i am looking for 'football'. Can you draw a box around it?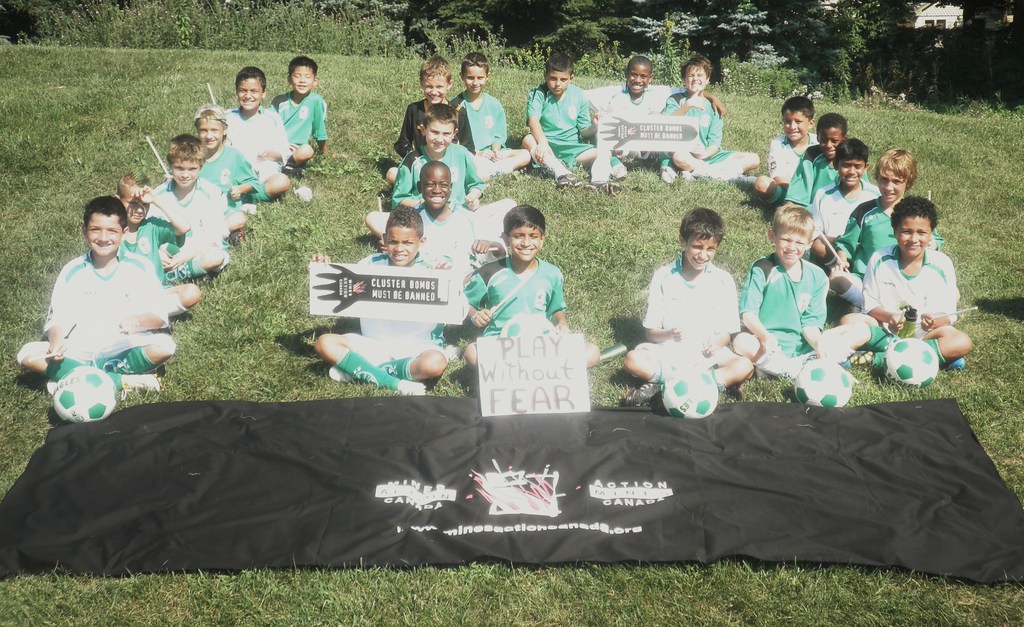
Sure, the bounding box is (887,336,942,383).
